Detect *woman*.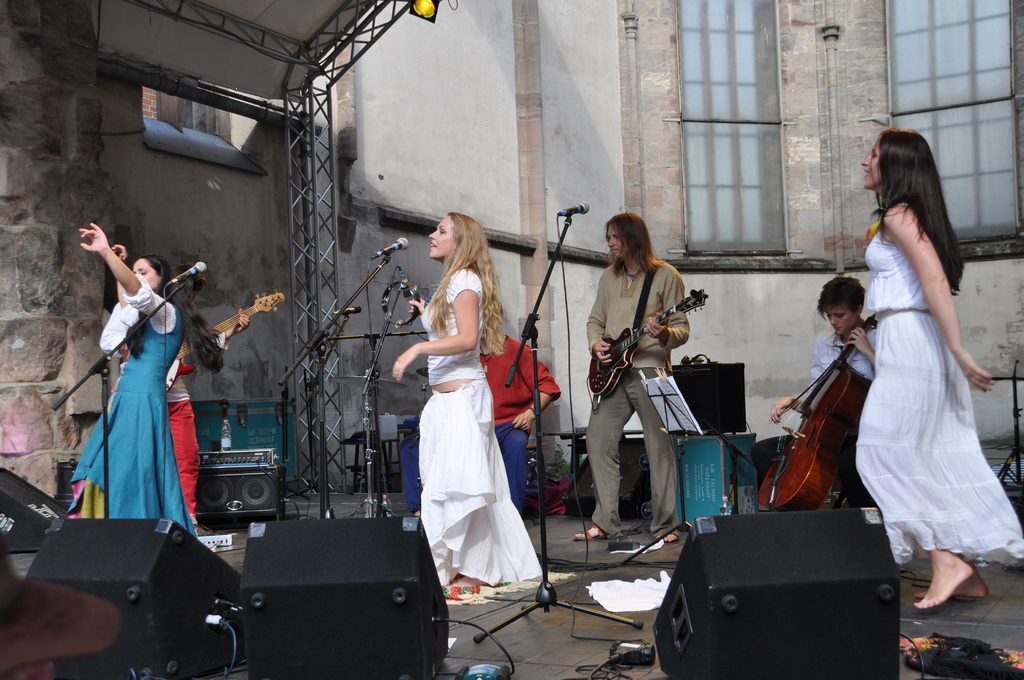
Detected at [x1=842, y1=129, x2=1023, y2=618].
